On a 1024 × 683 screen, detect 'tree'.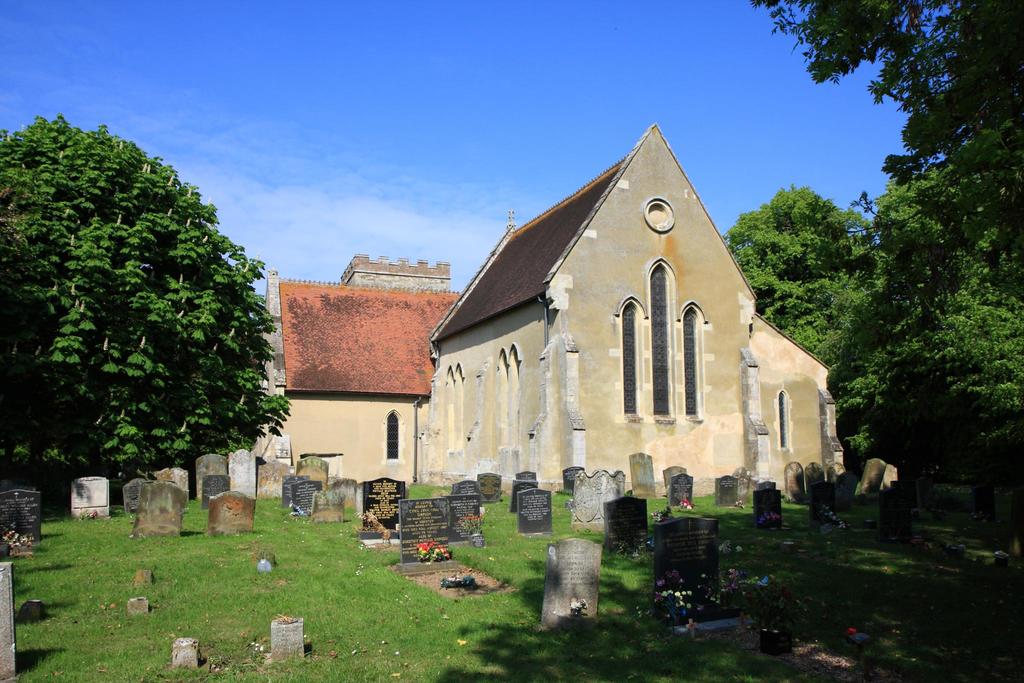
BBox(1, 114, 294, 500).
